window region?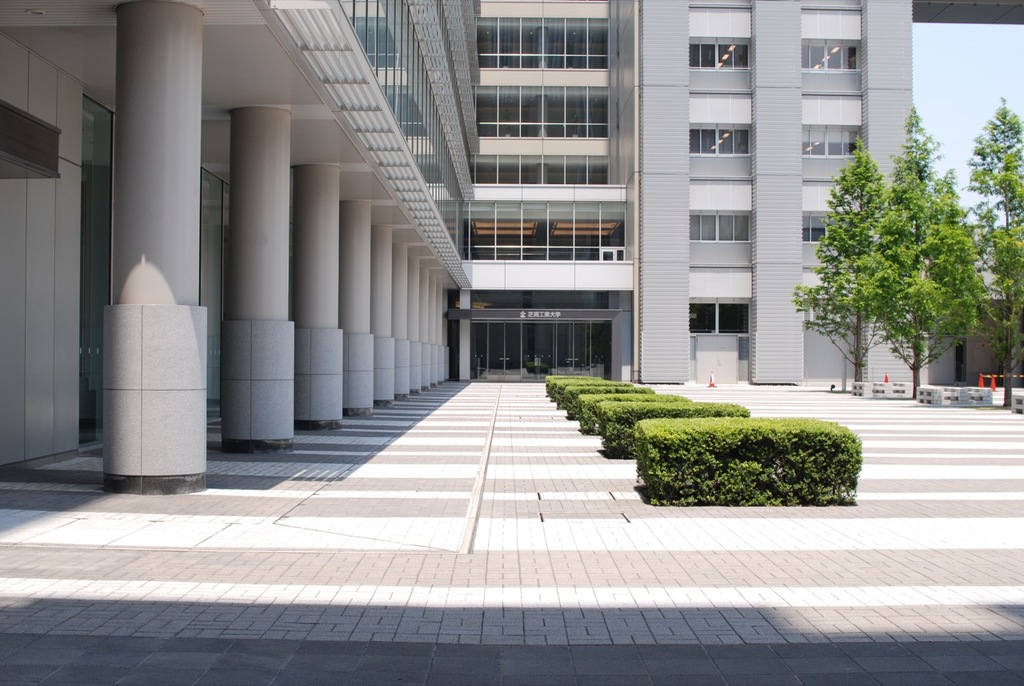
bbox(801, 121, 858, 155)
